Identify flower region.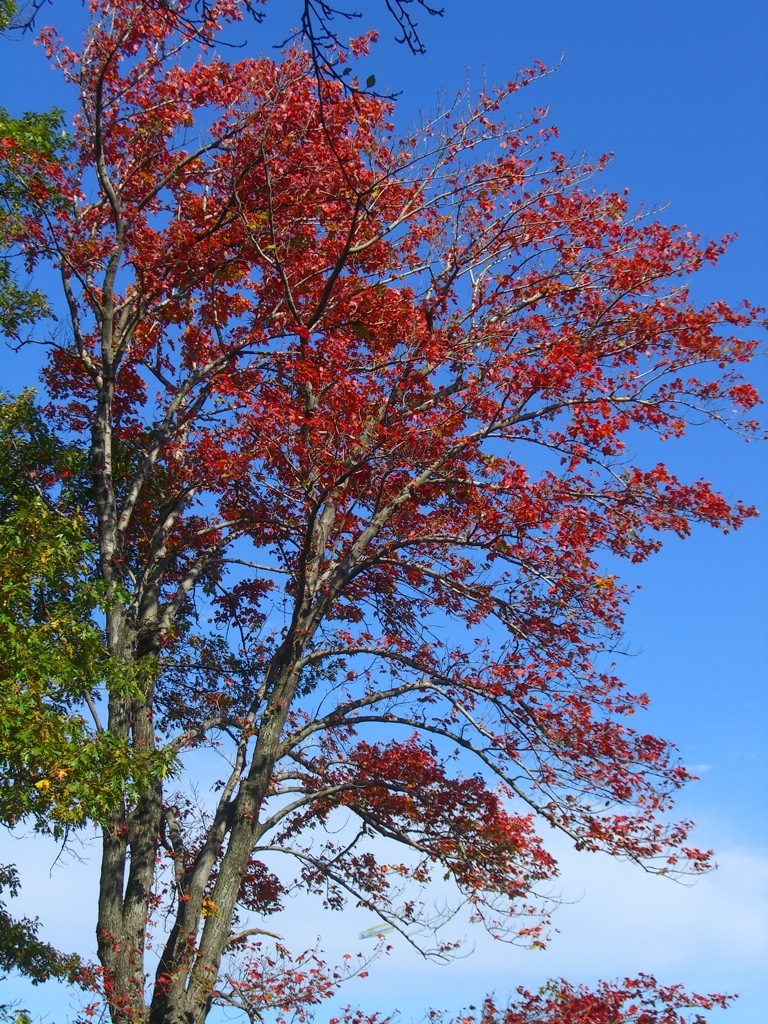
Region: crop(0, 0, 767, 1023).
